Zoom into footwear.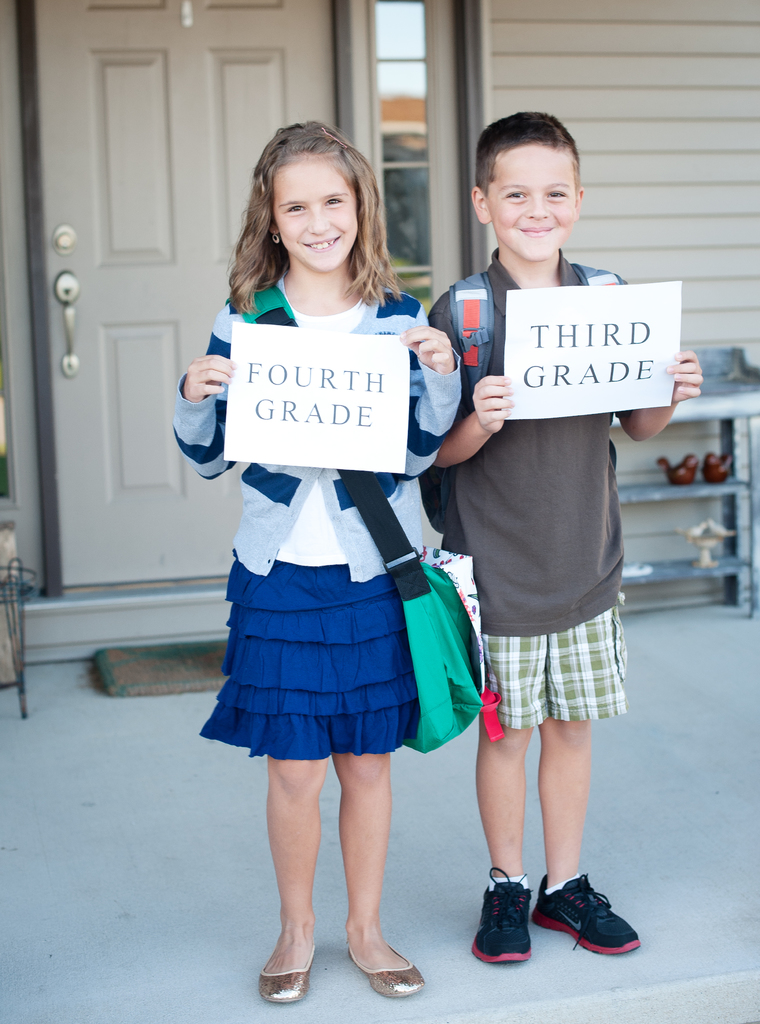
Zoom target: 472:869:533:963.
